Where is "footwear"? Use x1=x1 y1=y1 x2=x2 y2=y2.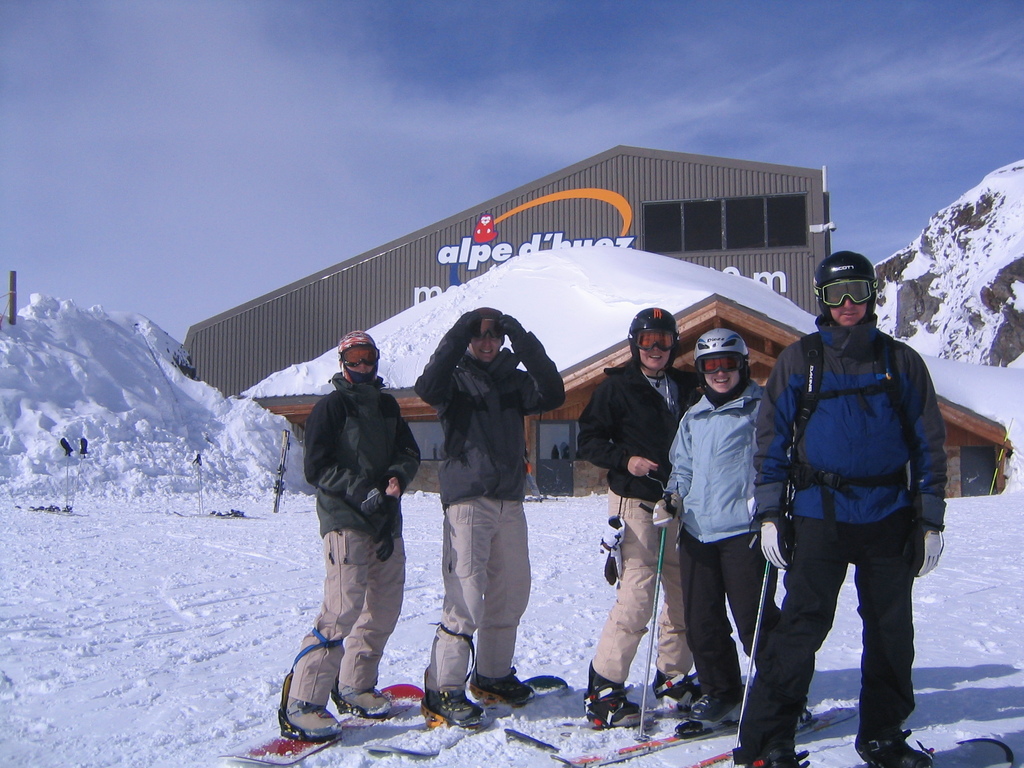
x1=655 y1=675 x2=703 y2=710.
